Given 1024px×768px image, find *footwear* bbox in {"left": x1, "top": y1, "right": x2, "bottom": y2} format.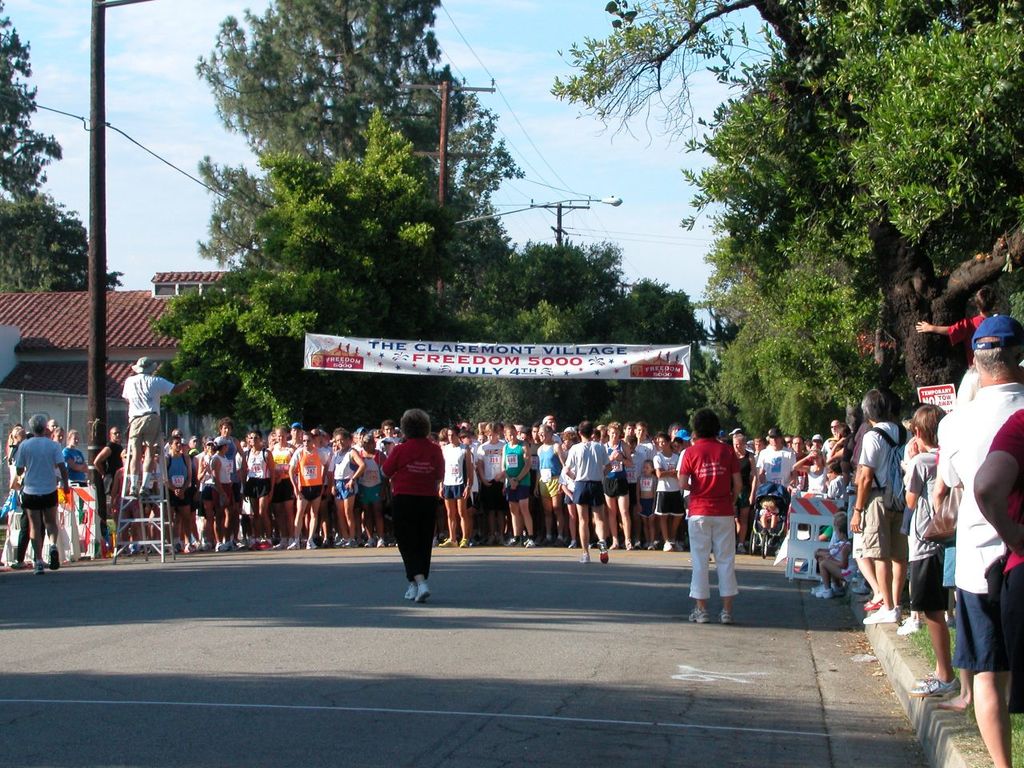
{"left": 622, "top": 534, "right": 627, "bottom": 550}.
